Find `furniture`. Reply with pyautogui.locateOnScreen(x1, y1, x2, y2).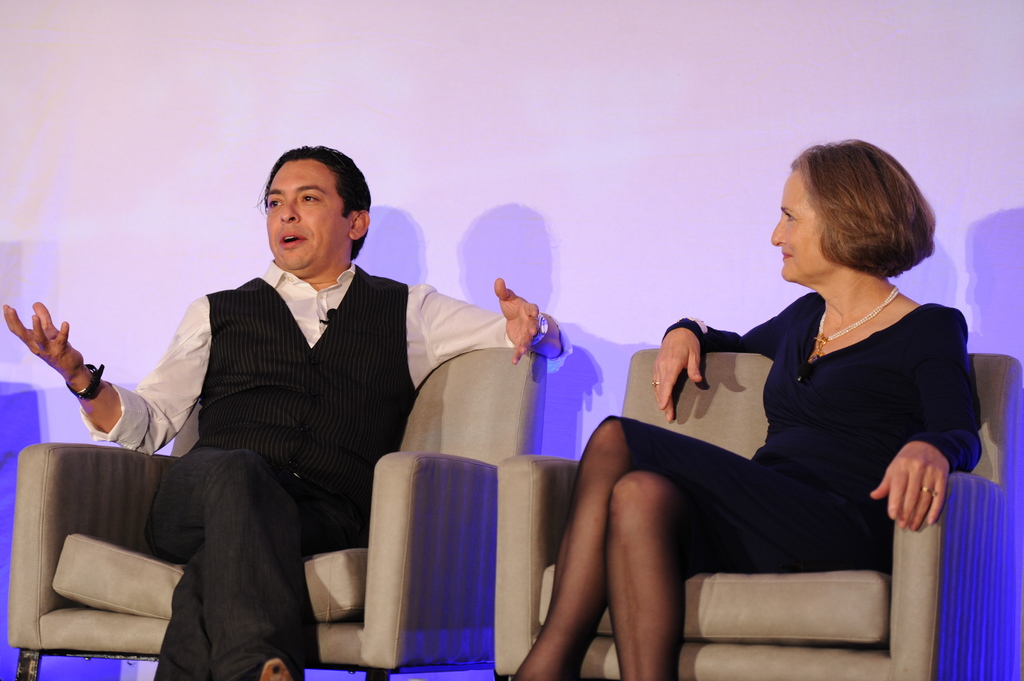
pyautogui.locateOnScreen(493, 350, 1023, 680).
